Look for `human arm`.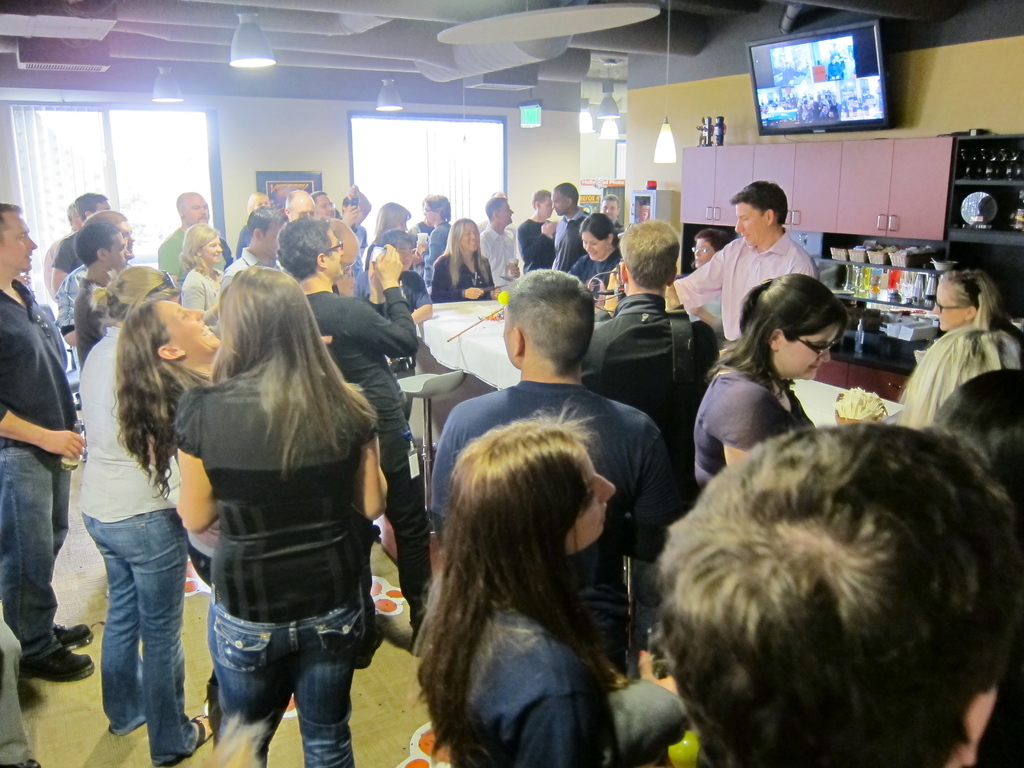
Found: [x1=55, y1=273, x2=79, y2=349].
